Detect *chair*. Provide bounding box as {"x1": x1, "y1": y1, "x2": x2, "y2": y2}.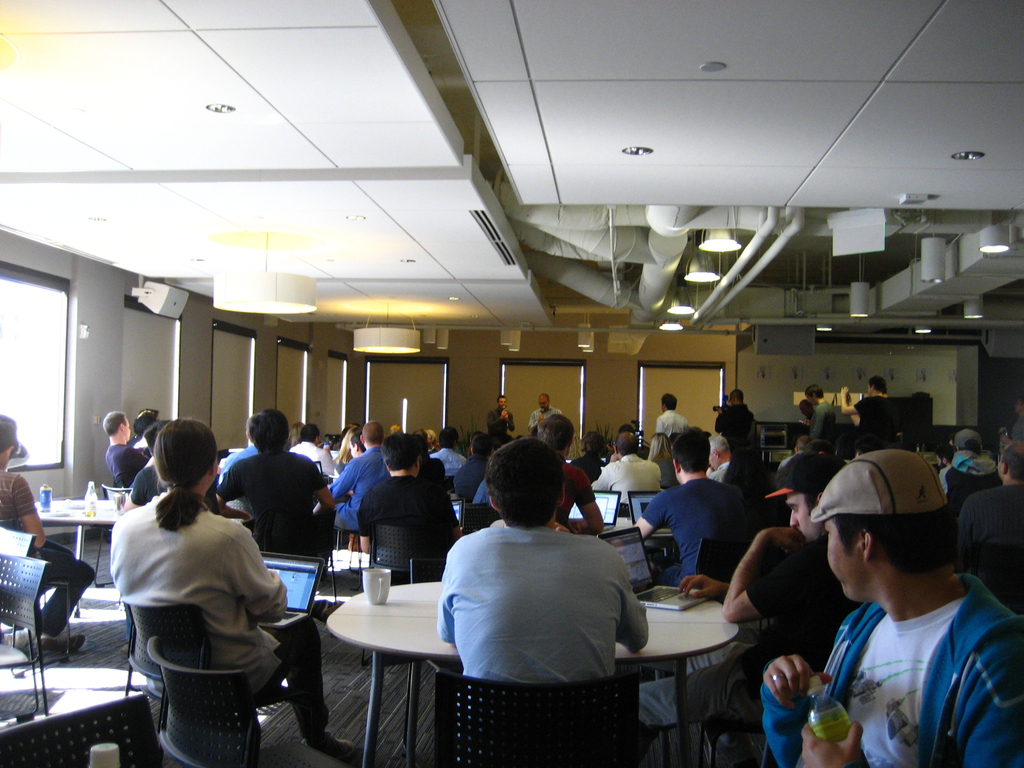
{"x1": 461, "y1": 501, "x2": 500, "y2": 532}.
